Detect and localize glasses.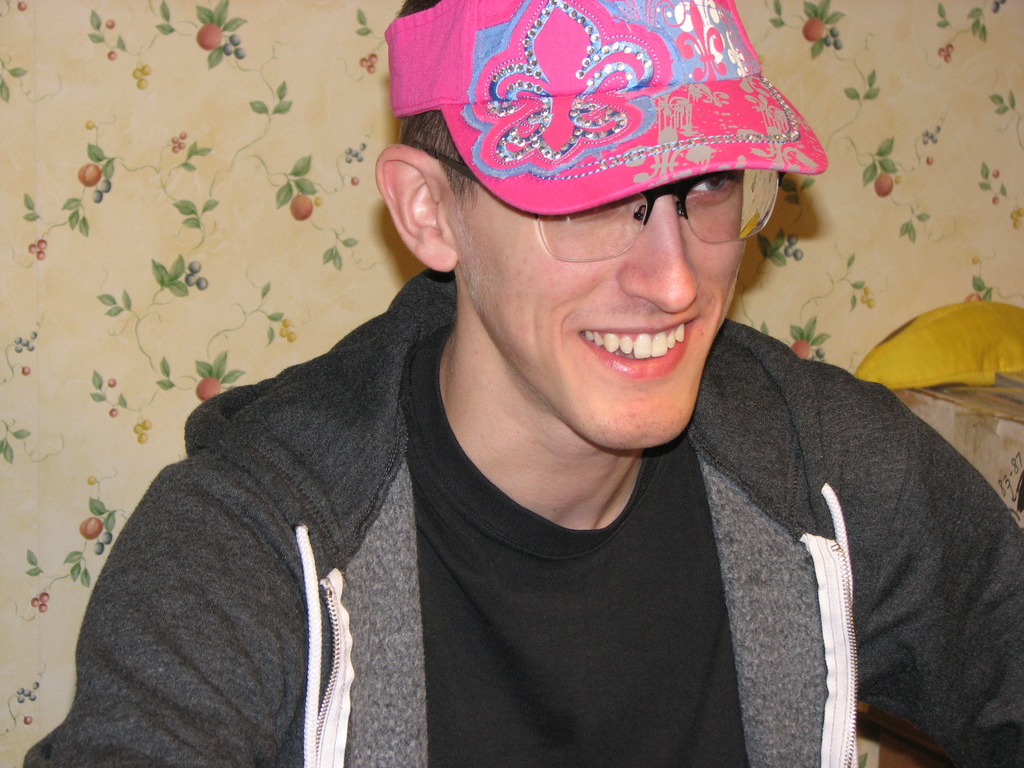
Localized at {"x1": 442, "y1": 161, "x2": 790, "y2": 266}.
